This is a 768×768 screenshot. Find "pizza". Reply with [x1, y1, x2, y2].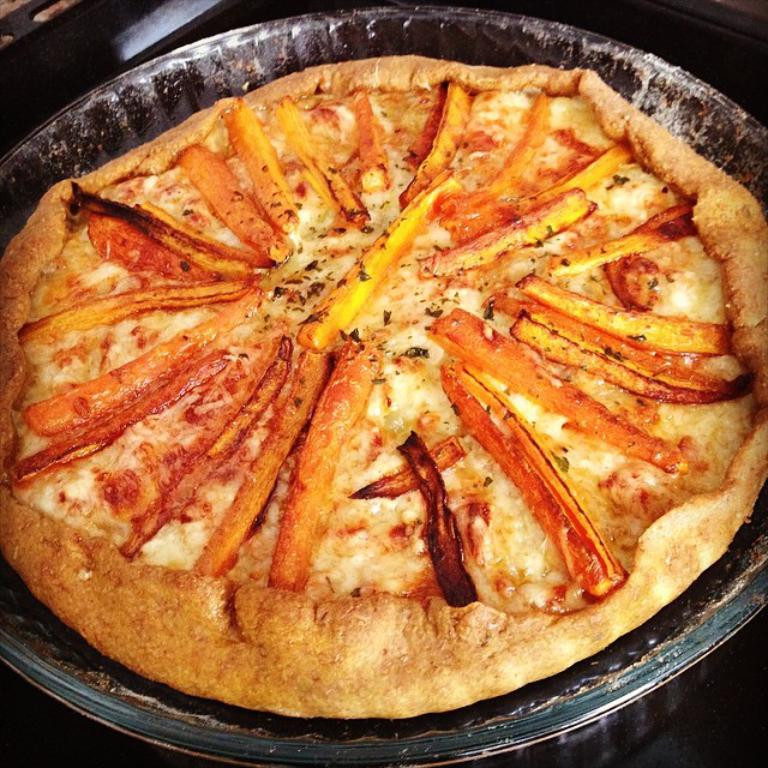
[0, 49, 767, 726].
